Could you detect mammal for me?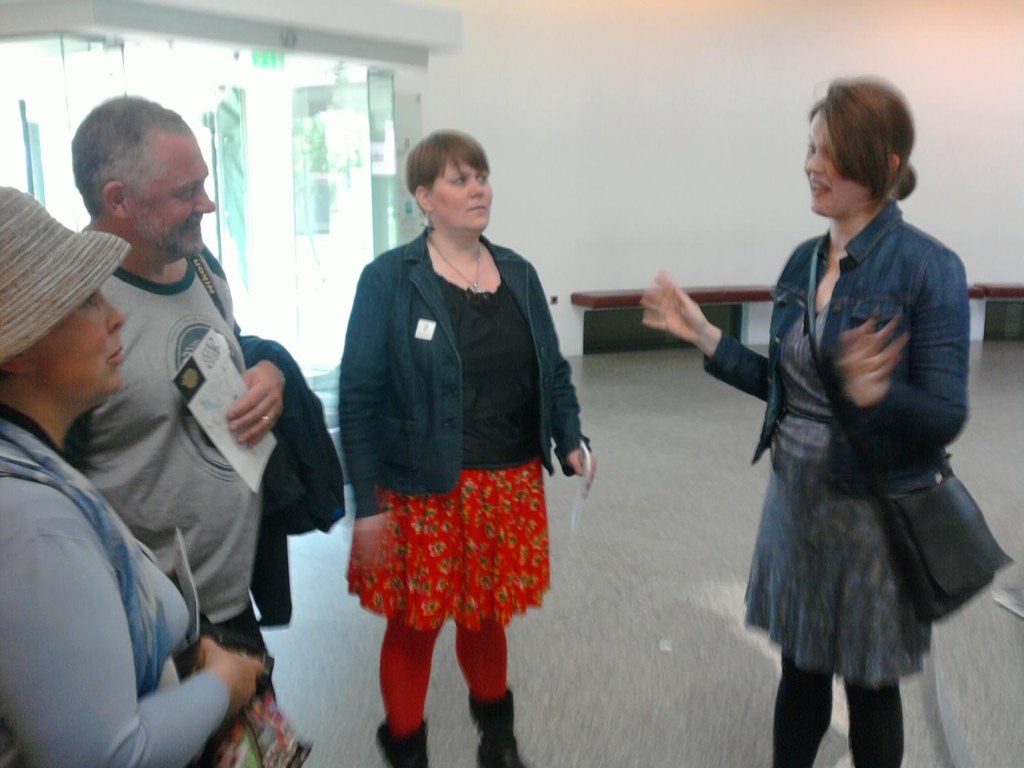
Detection result: x1=334 y1=127 x2=597 y2=767.
